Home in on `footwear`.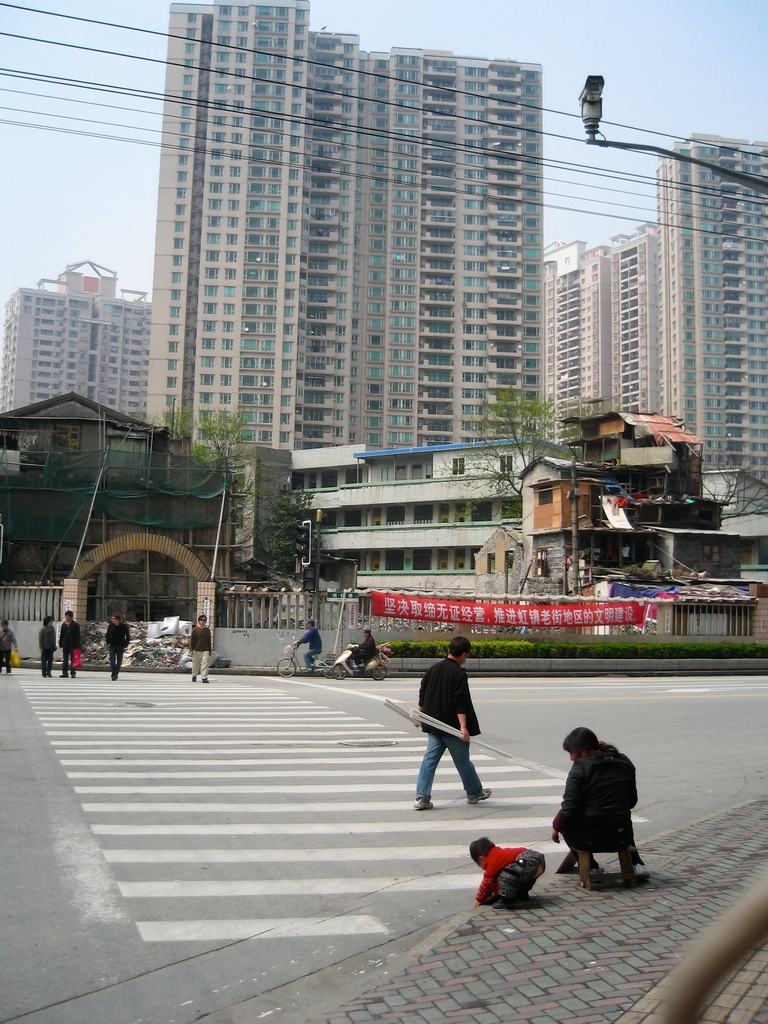
Homed in at (left=468, top=787, right=492, bottom=803).
